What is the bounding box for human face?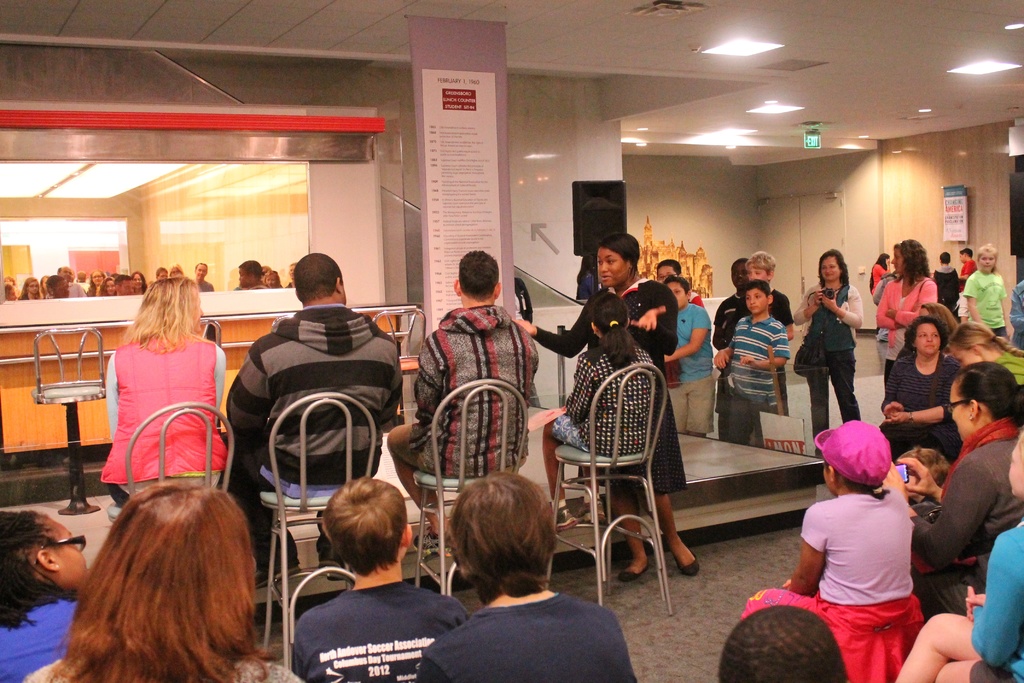
pyautogui.locateOnScreen(193, 264, 206, 277).
